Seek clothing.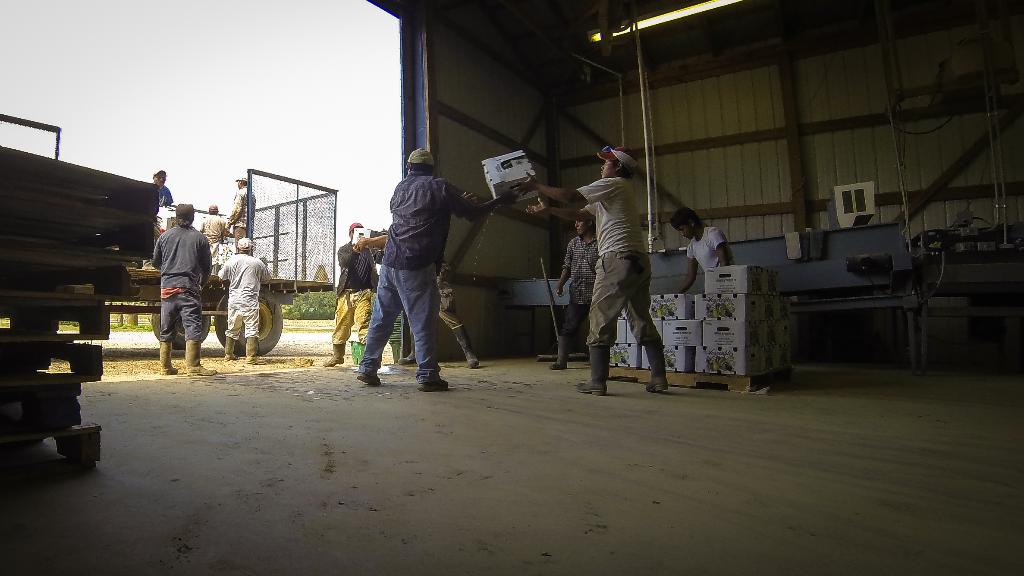
{"x1": 559, "y1": 229, "x2": 600, "y2": 336}.
